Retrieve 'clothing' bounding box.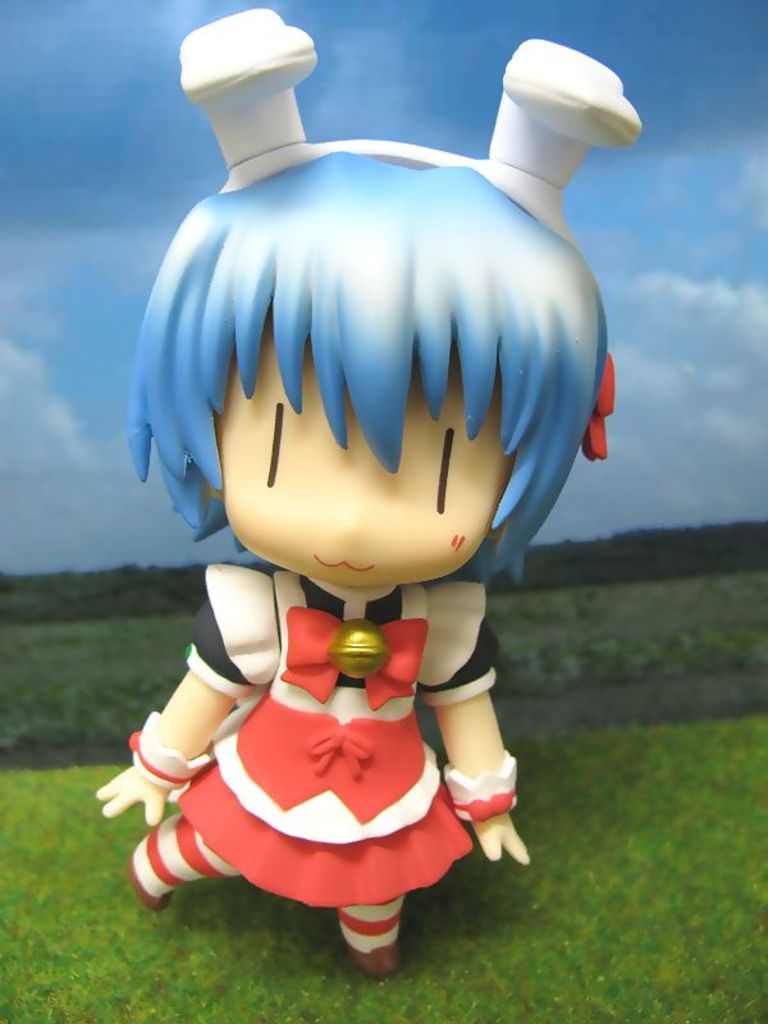
Bounding box: [left=136, top=549, right=526, bottom=902].
